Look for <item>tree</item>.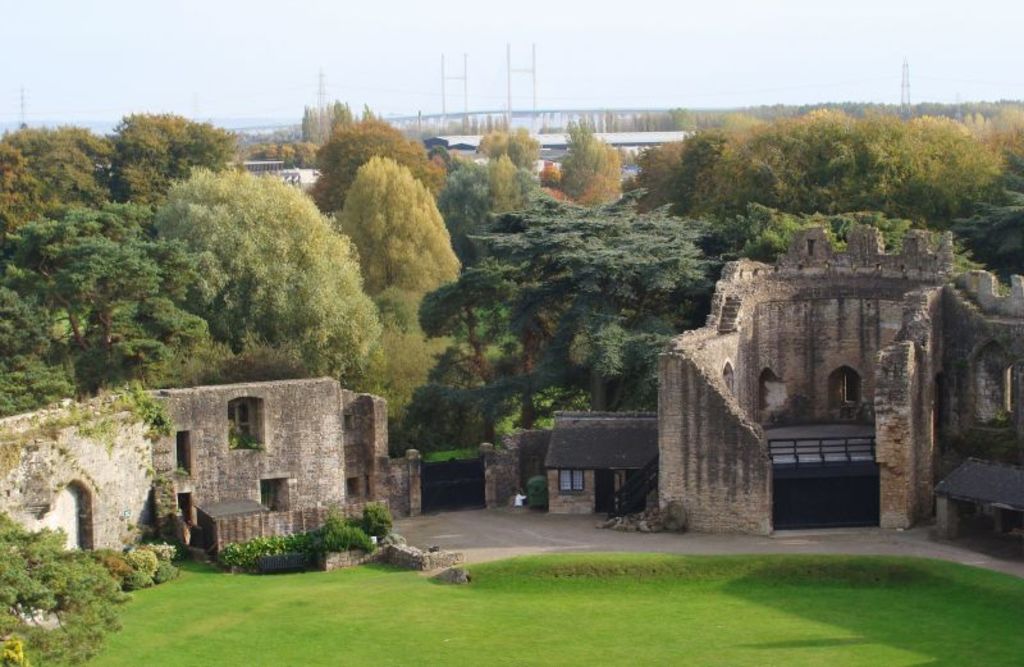
Found: left=417, top=287, right=495, bottom=388.
